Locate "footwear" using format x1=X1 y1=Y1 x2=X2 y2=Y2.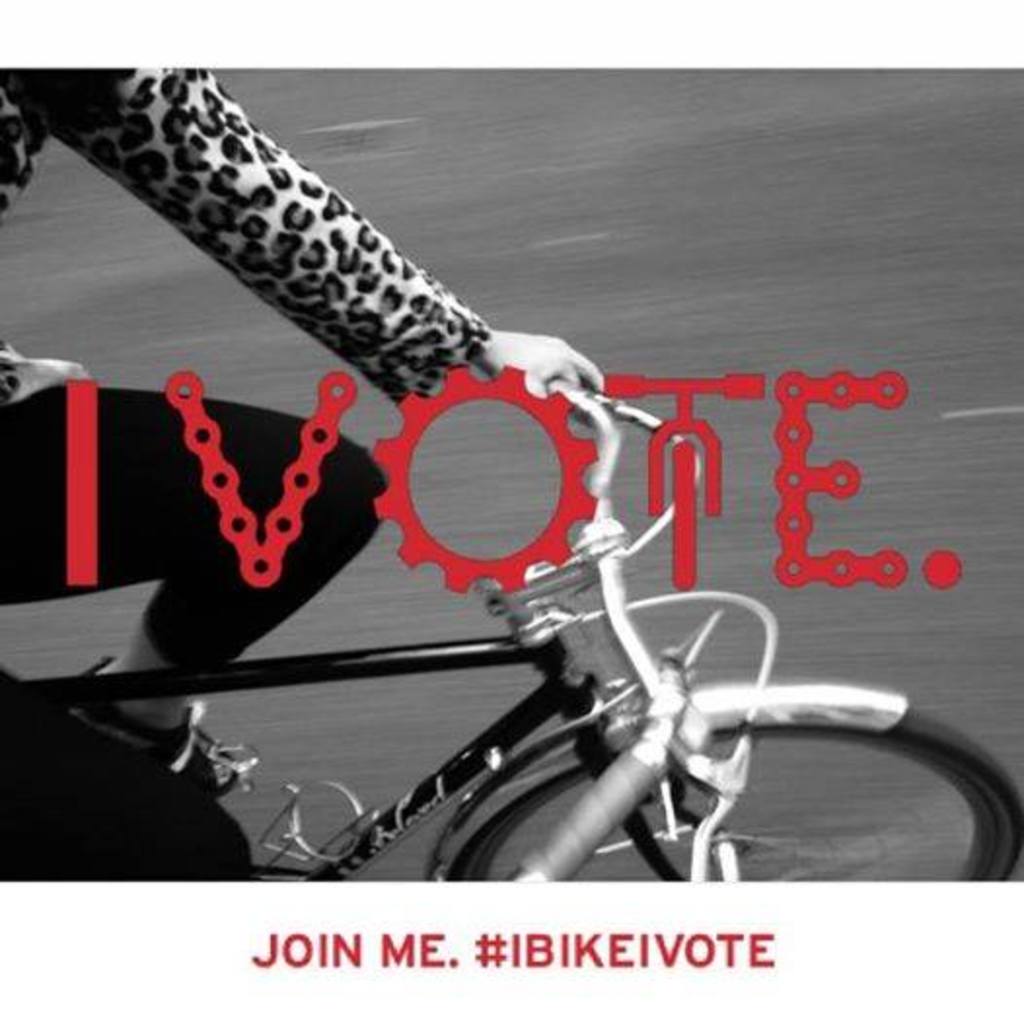
x1=76 y1=646 x2=234 y2=796.
